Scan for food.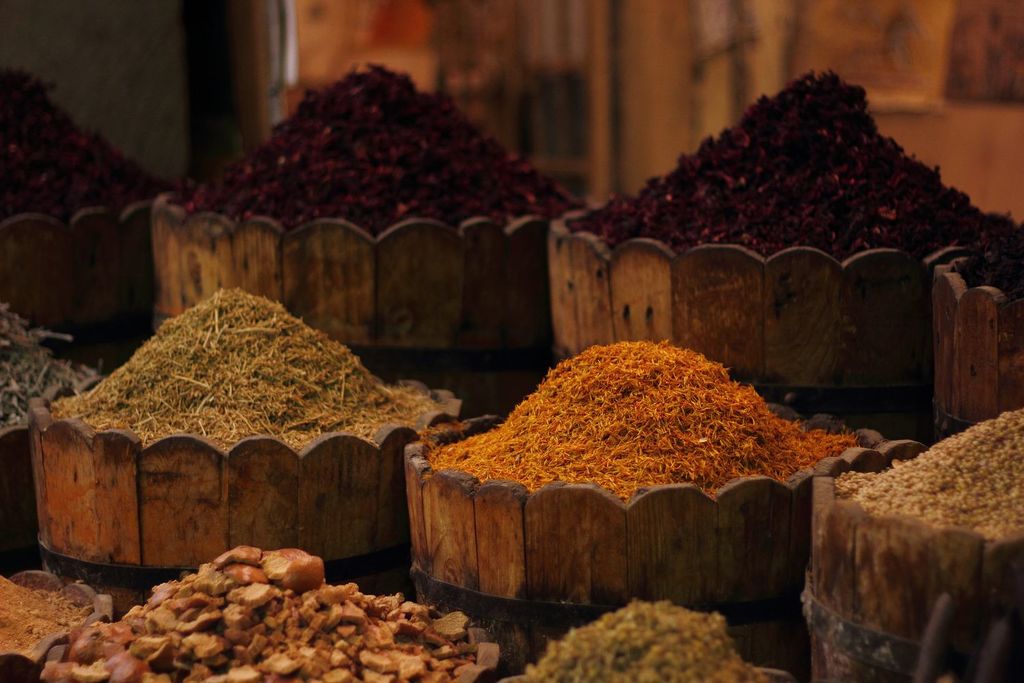
Scan result: box=[87, 566, 459, 670].
